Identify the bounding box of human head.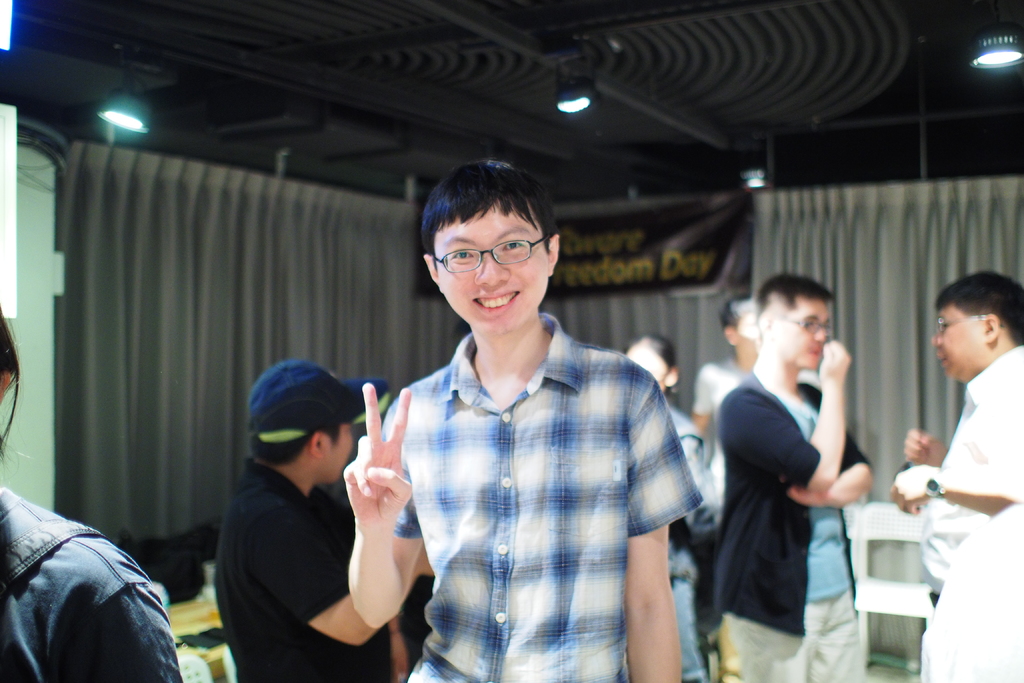
{"x1": 252, "y1": 362, "x2": 351, "y2": 482}.
